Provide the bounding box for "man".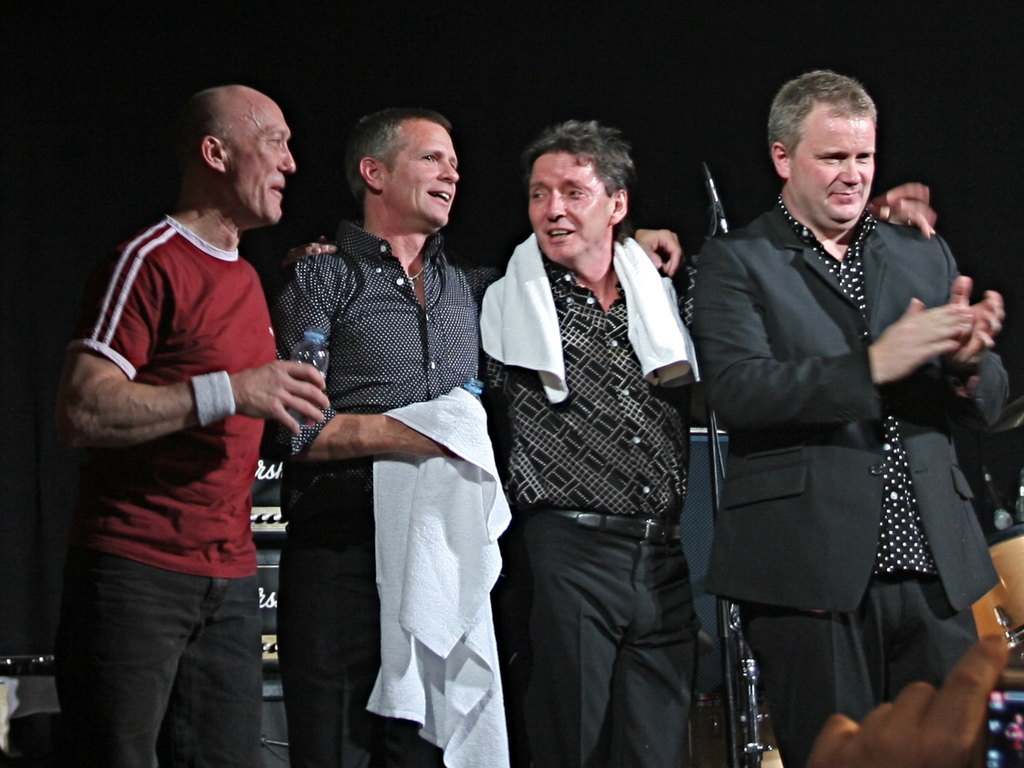
bbox(47, 79, 347, 767).
